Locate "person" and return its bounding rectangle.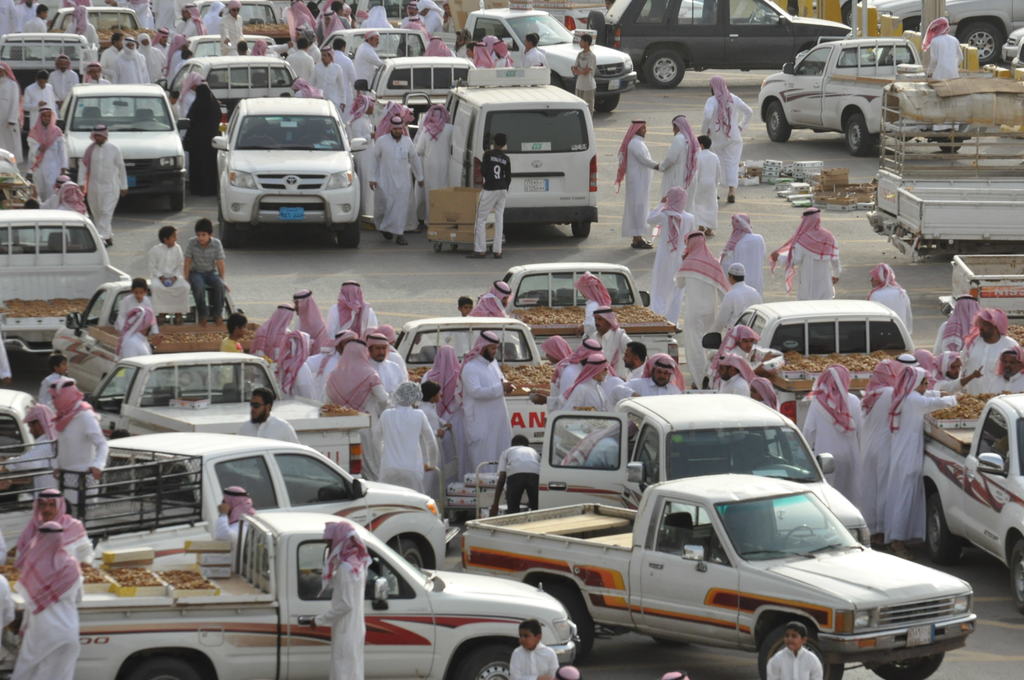
<box>568,336,599,374</box>.
